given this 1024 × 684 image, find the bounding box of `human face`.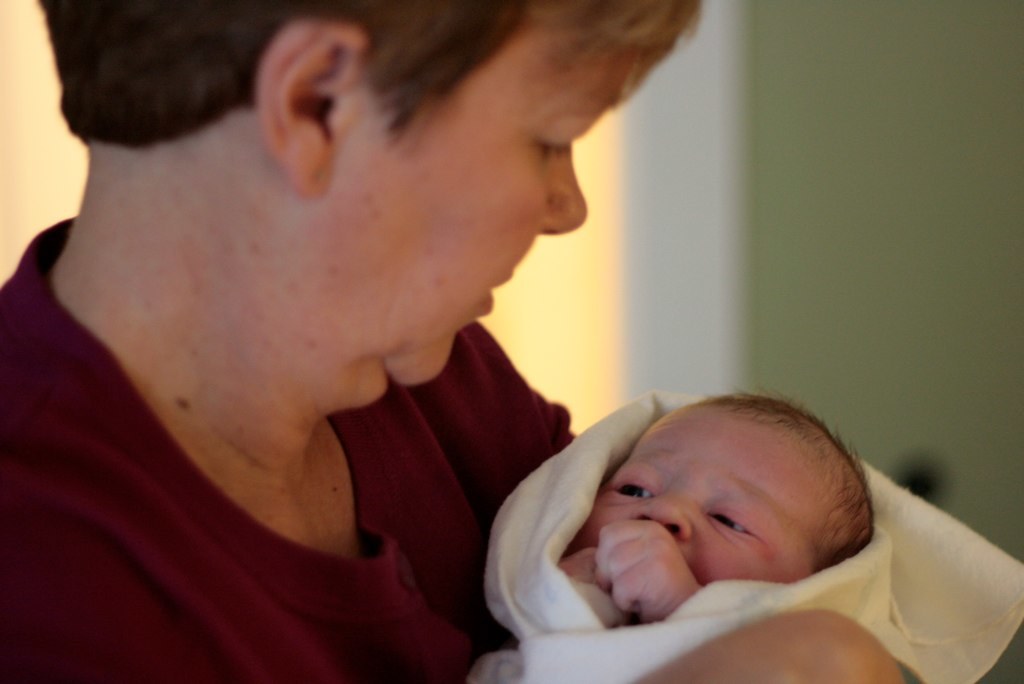
box=[327, 22, 672, 392].
